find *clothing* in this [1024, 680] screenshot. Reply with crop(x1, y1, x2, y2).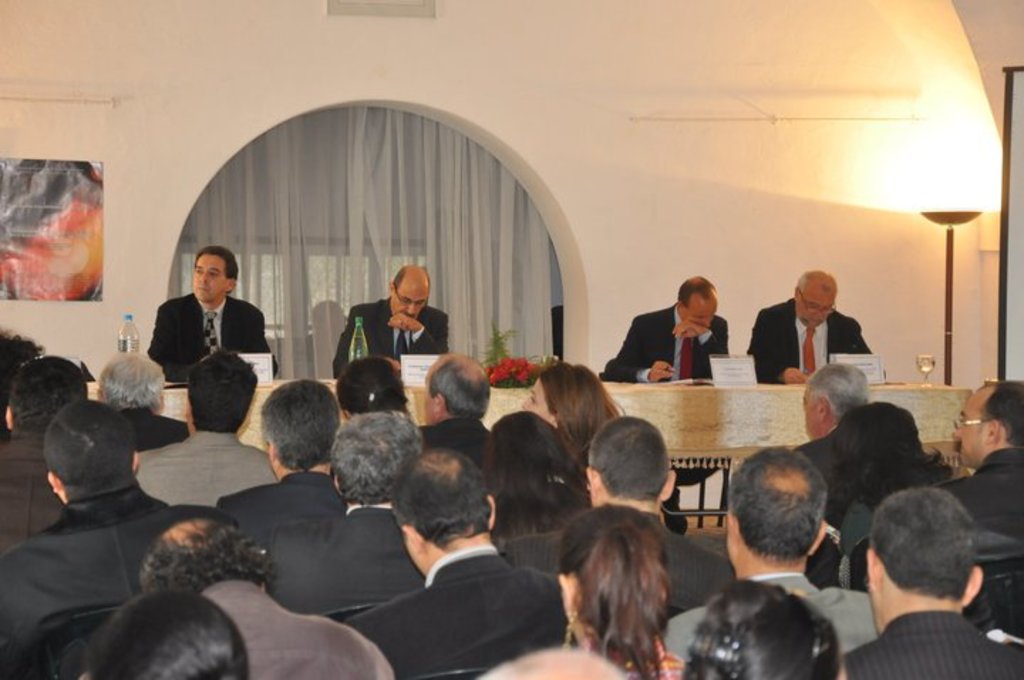
crop(786, 421, 852, 511).
